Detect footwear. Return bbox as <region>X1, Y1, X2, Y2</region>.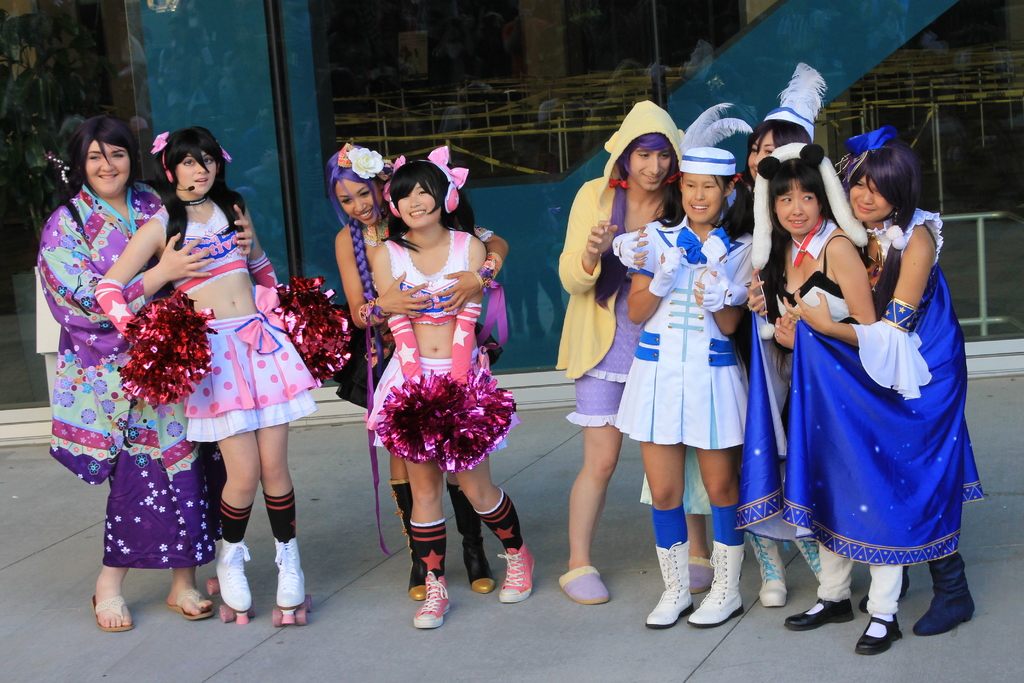
<region>747, 532, 792, 606</region>.
